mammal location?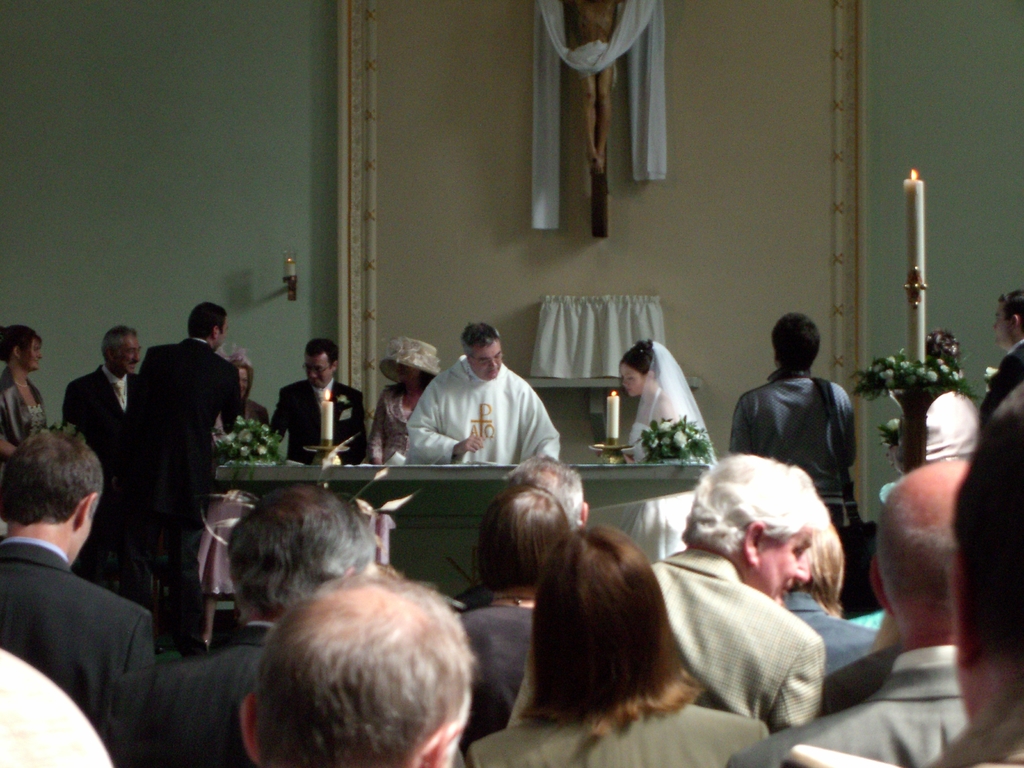
367,335,440,465
